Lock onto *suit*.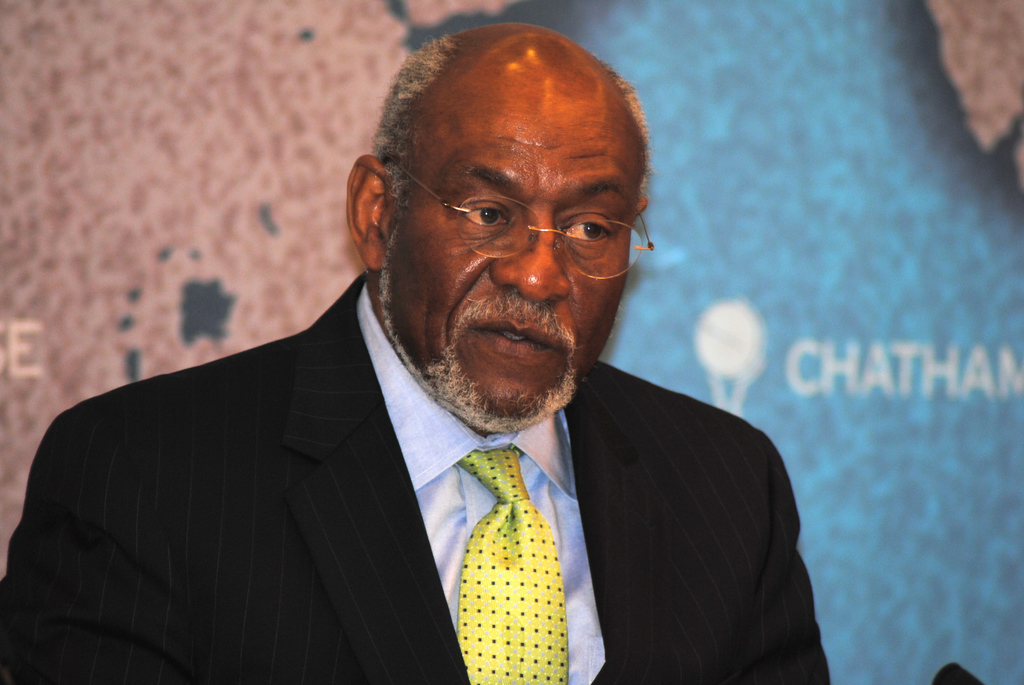
Locked: x1=47 y1=185 x2=788 y2=677.
